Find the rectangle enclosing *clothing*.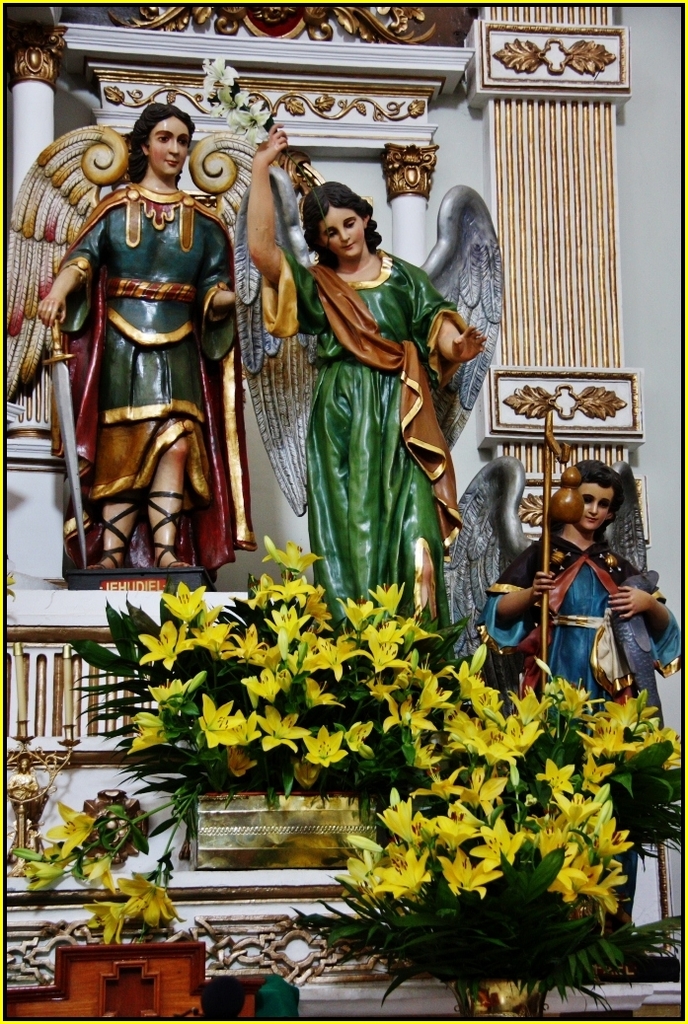
266 250 473 666.
